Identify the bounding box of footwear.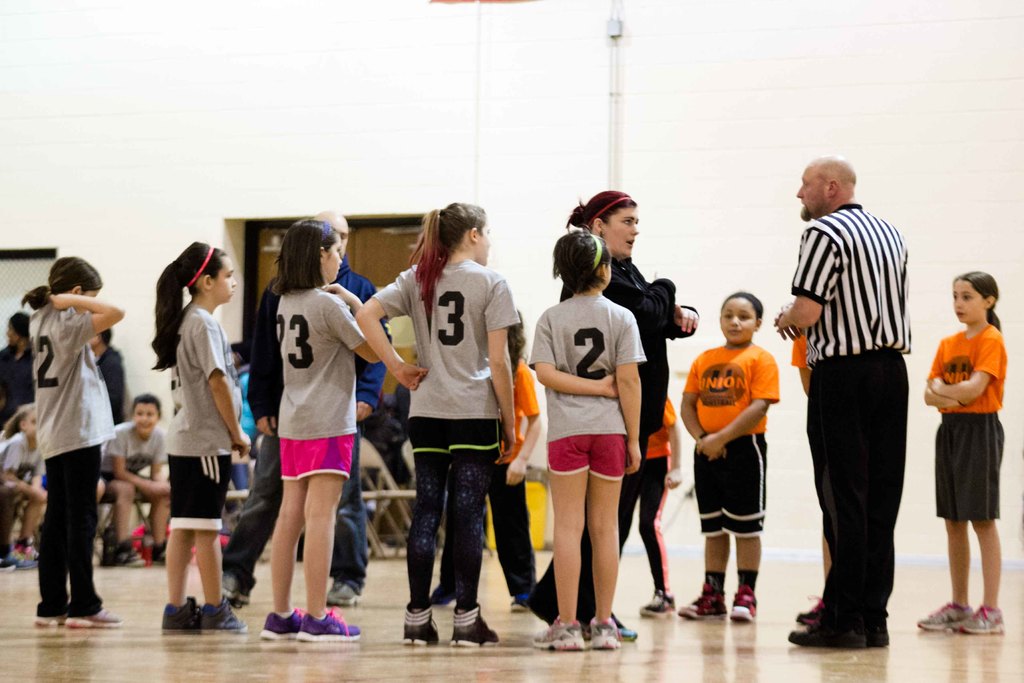
x1=680 y1=582 x2=730 y2=627.
